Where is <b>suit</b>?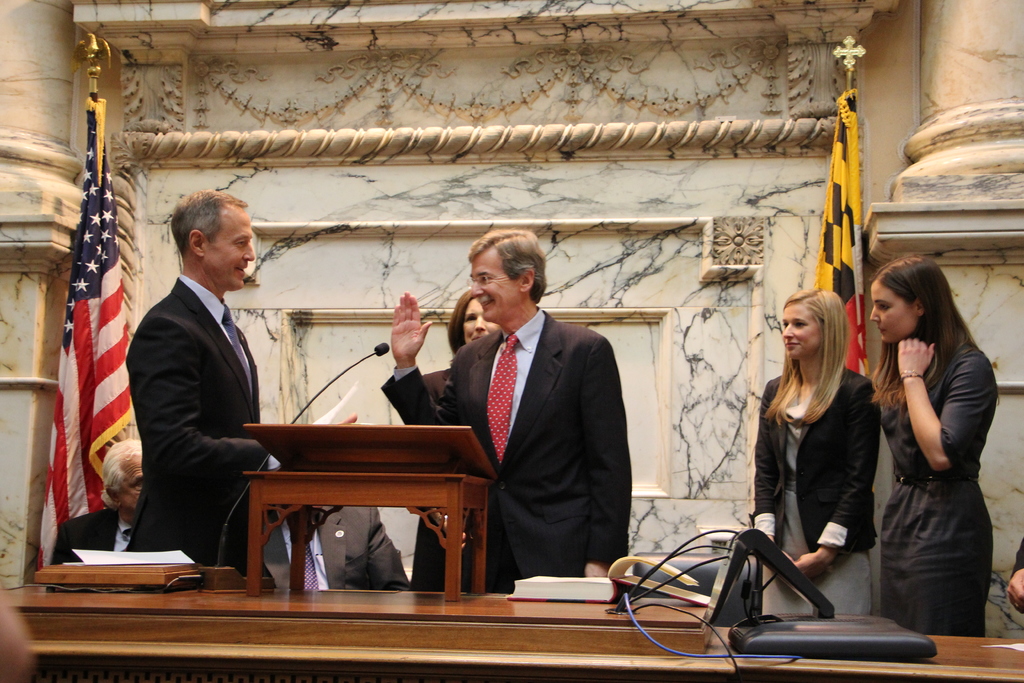
<bbox>51, 506, 139, 562</bbox>.
